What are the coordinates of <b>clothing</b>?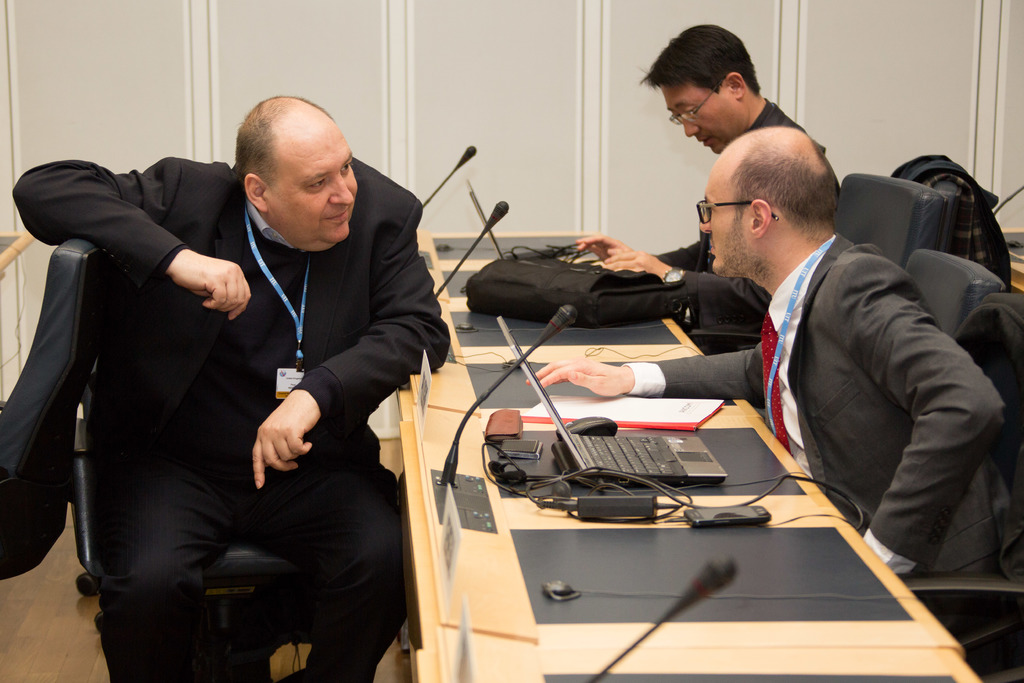
<bbox>621, 232, 1012, 577</bbox>.
